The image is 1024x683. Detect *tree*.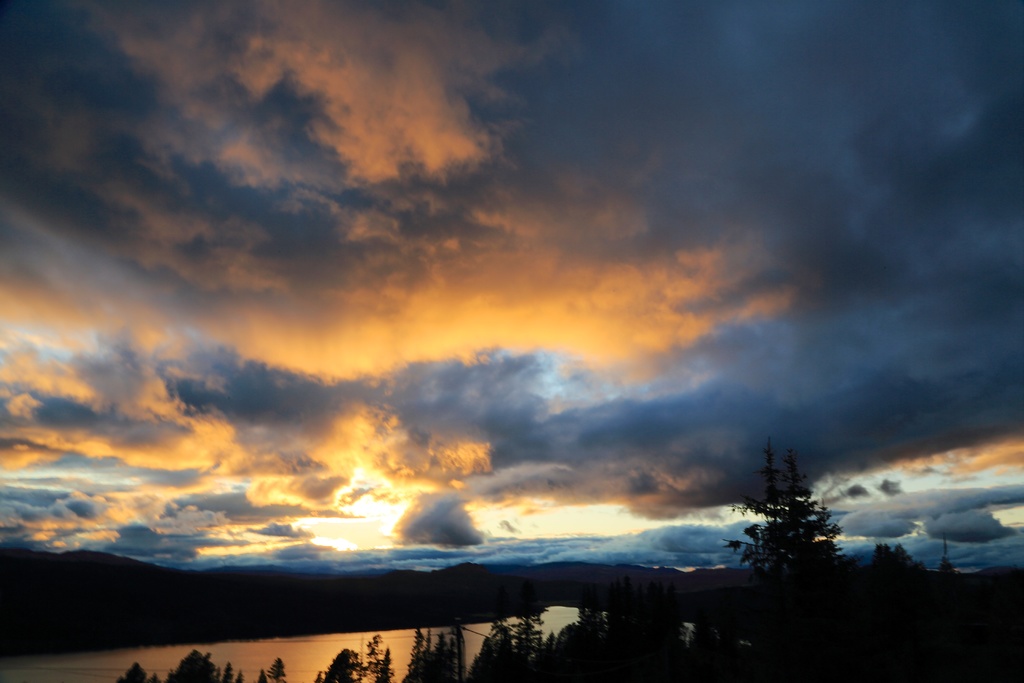
Detection: (312,646,371,682).
